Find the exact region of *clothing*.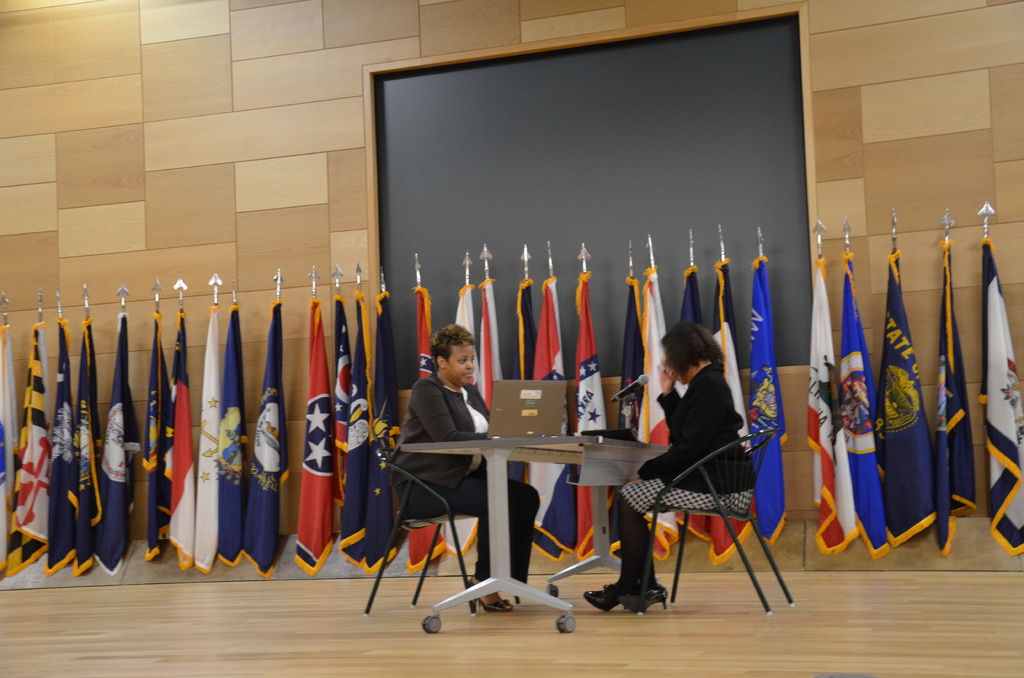
Exact region: locate(384, 369, 539, 601).
